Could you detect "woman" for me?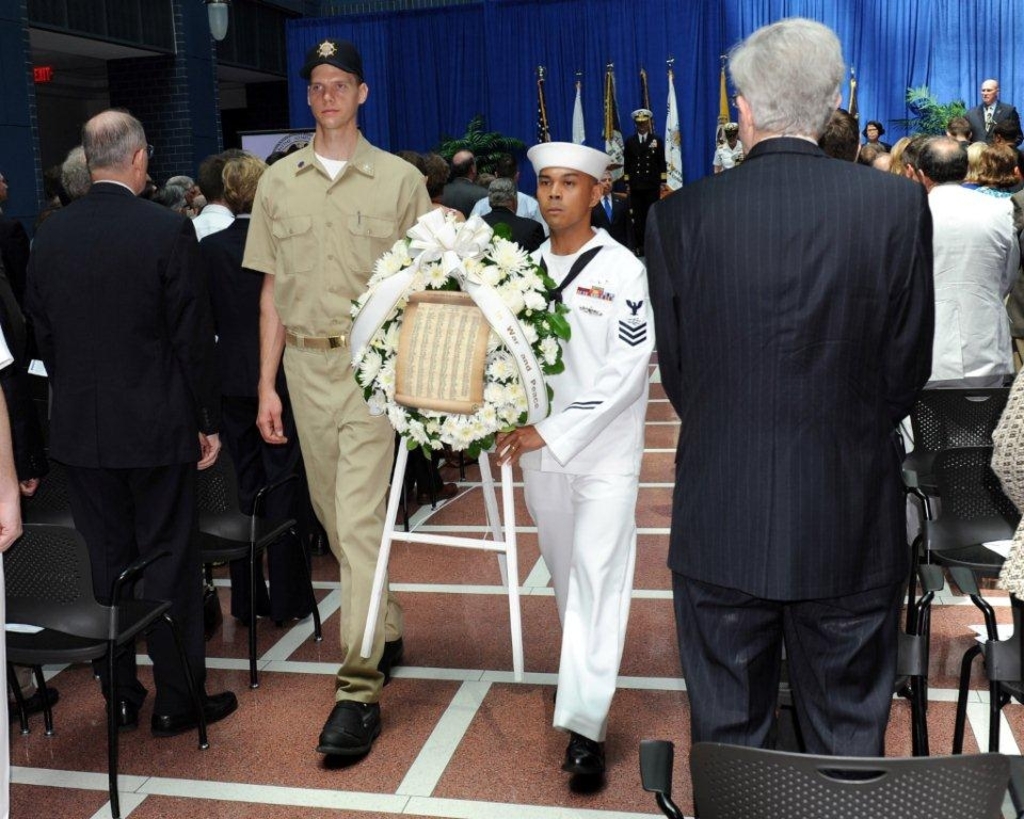
Detection result: bbox=[889, 137, 918, 179].
